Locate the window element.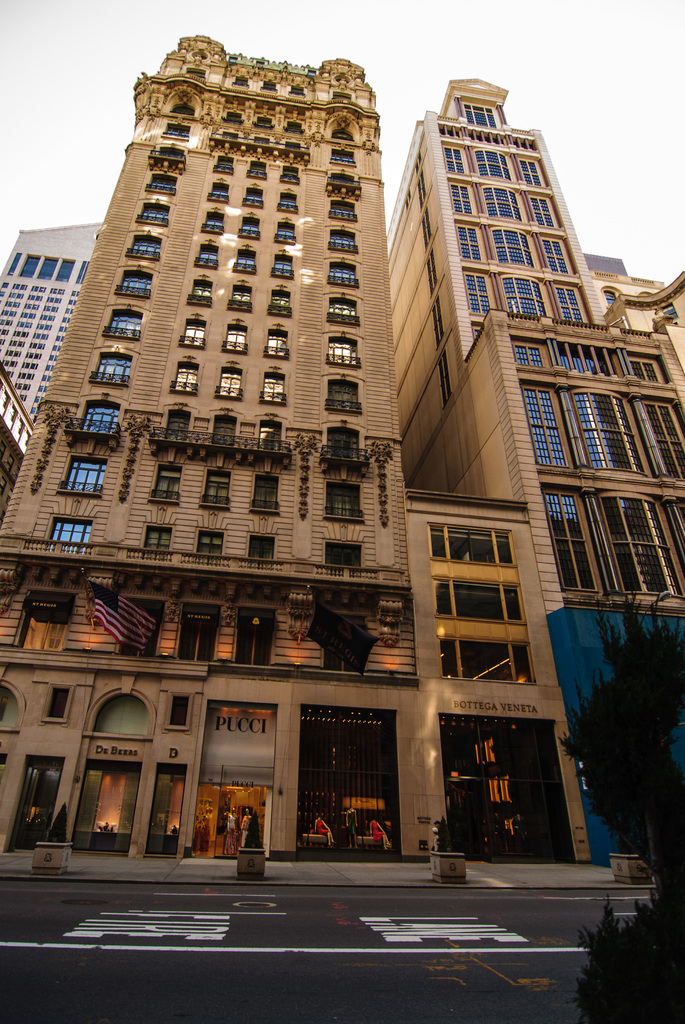
Element bbox: (x1=476, y1=150, x2=512, y2=178).
